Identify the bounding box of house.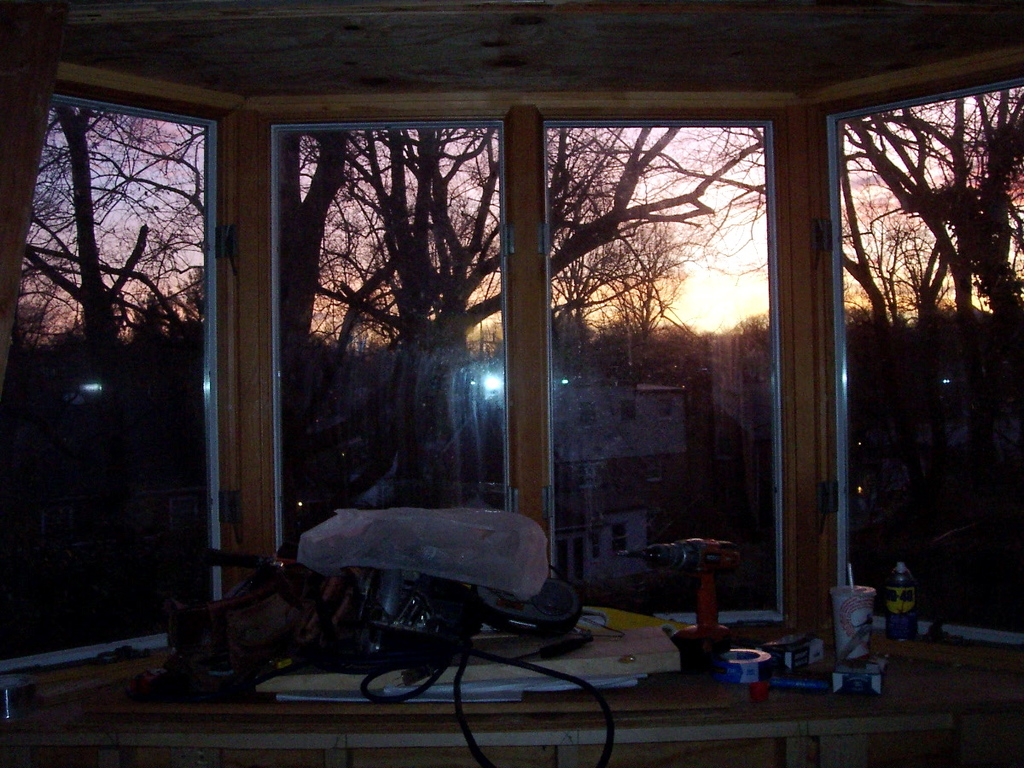
crop(550, 385, 687, 580).
